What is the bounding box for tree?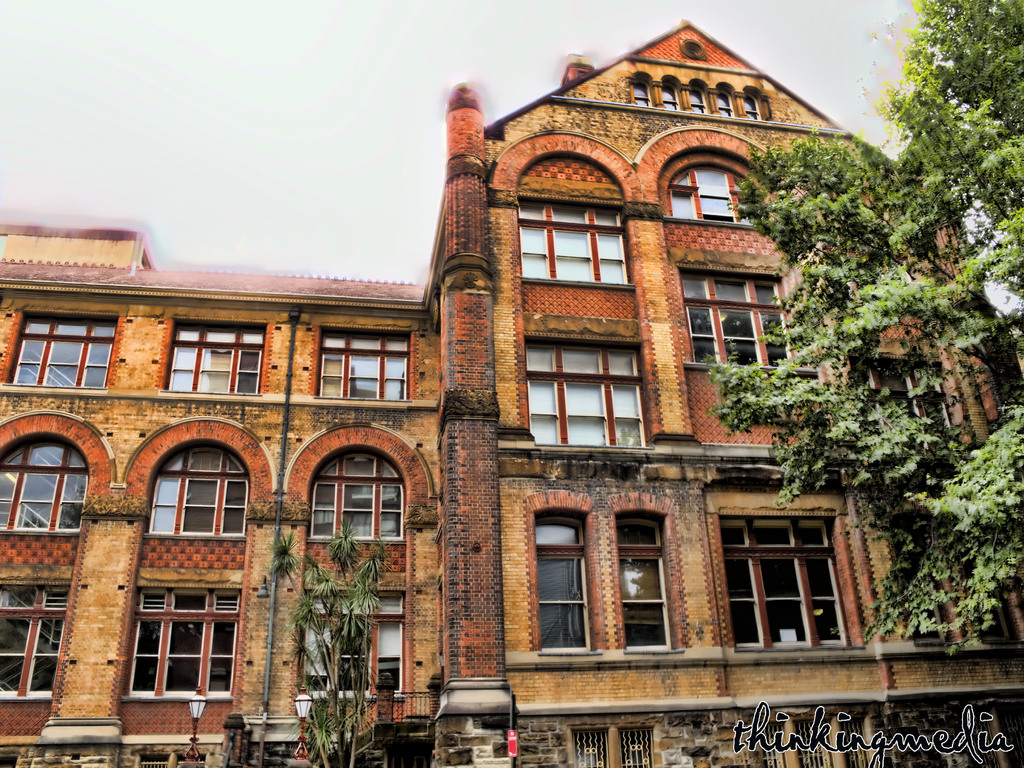
[269,521,387,767].
